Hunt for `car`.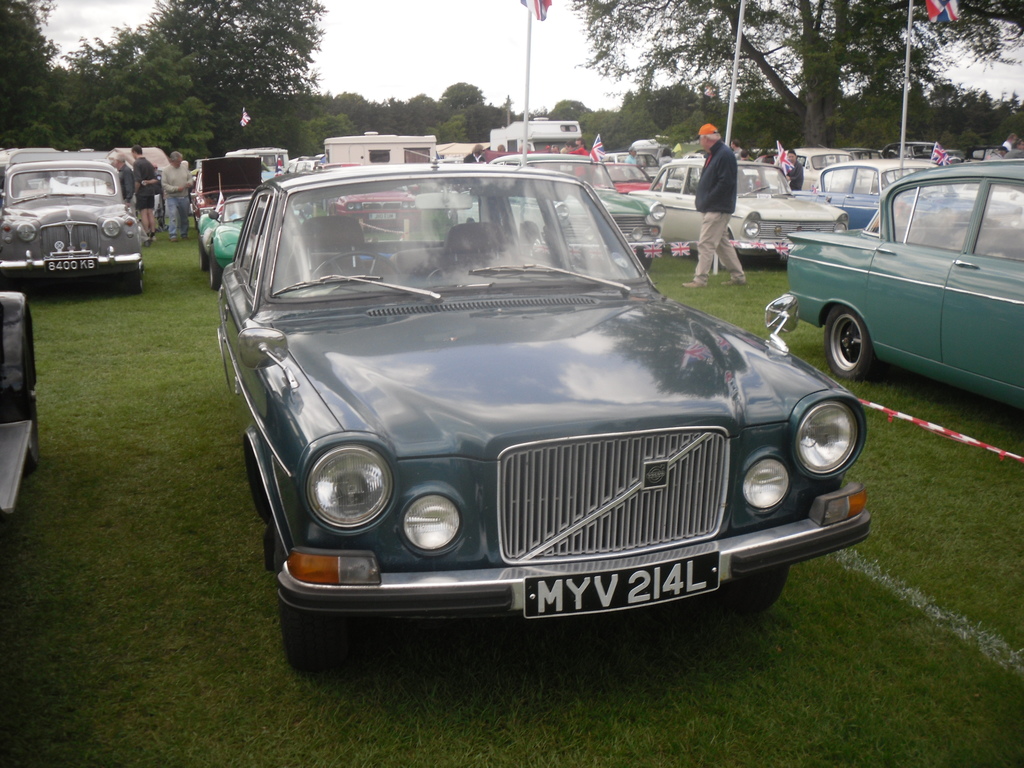
Hunted down at l=602, t=158, r=665, b=196.
